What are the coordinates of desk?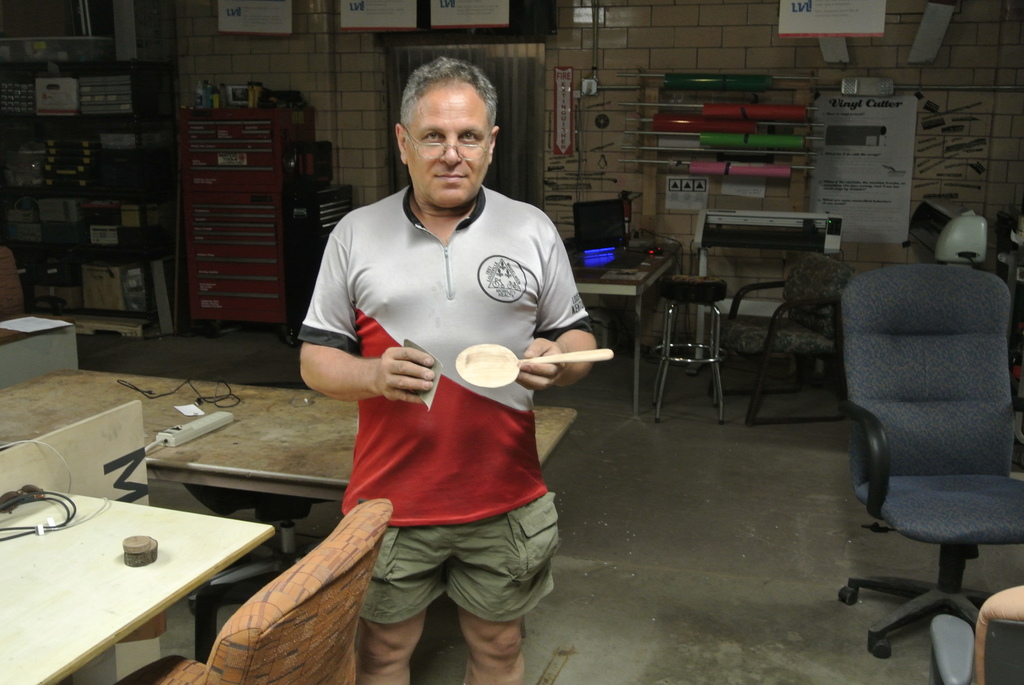
bbox=(10, 440, 284, 684).
